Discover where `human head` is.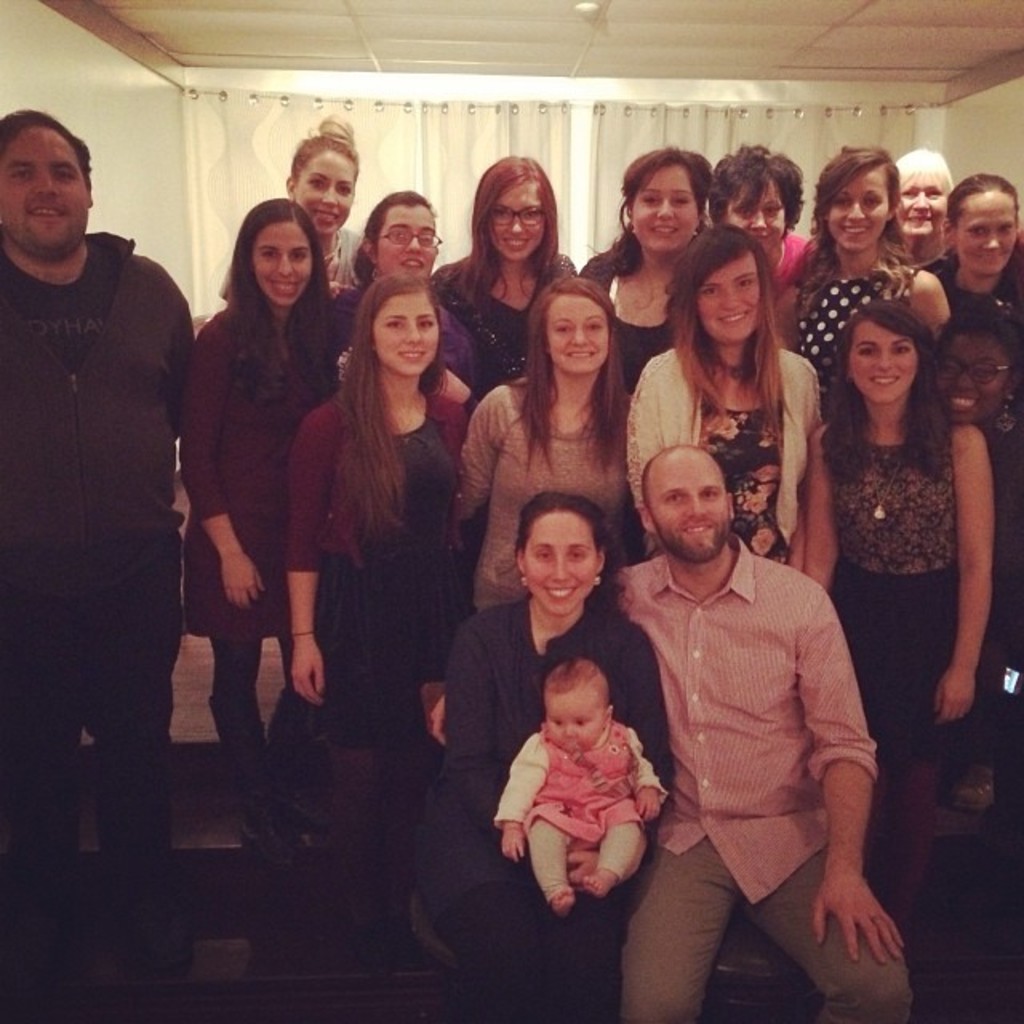
Discovered at rect(934, 174, 1019, 275).
